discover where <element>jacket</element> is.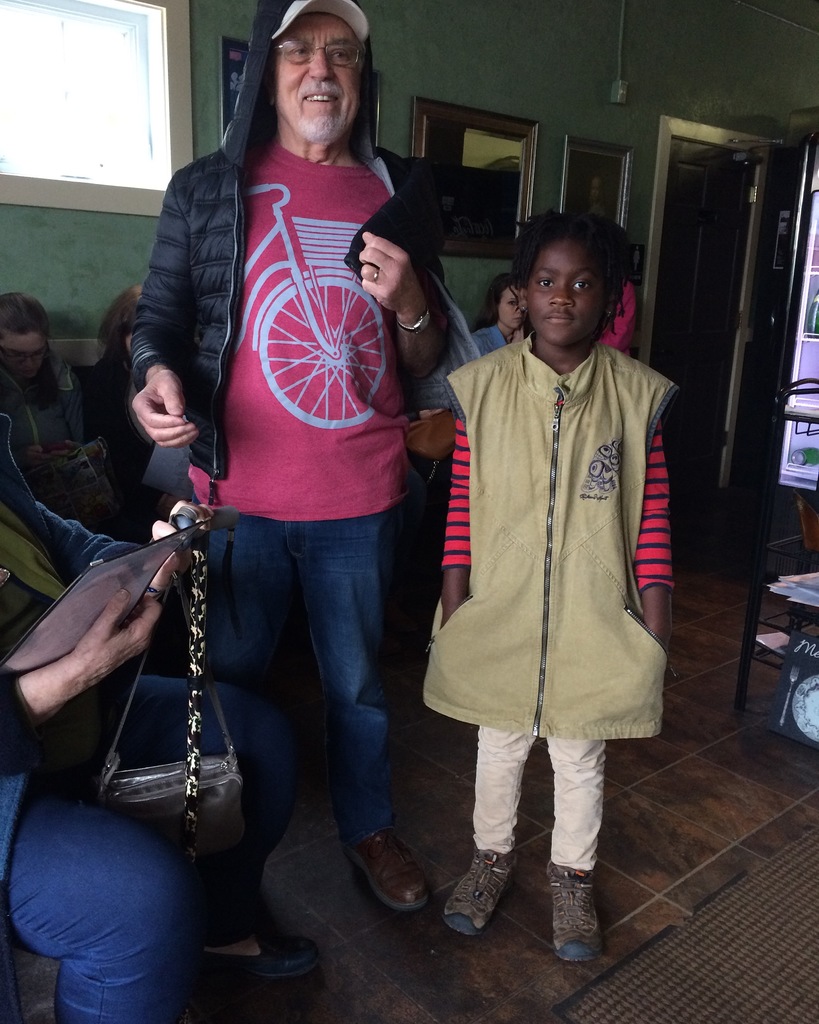
Discovered at bbox(411, 268, 692, 726).
